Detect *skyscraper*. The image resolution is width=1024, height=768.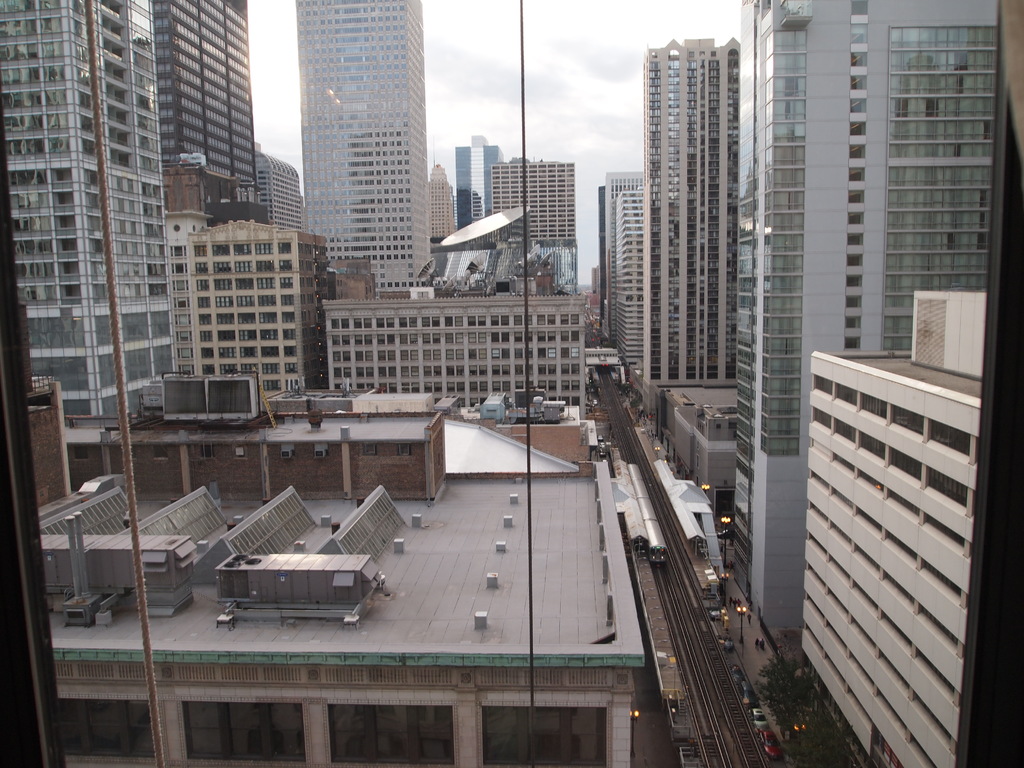
detection(453, 134, 499, 223).
